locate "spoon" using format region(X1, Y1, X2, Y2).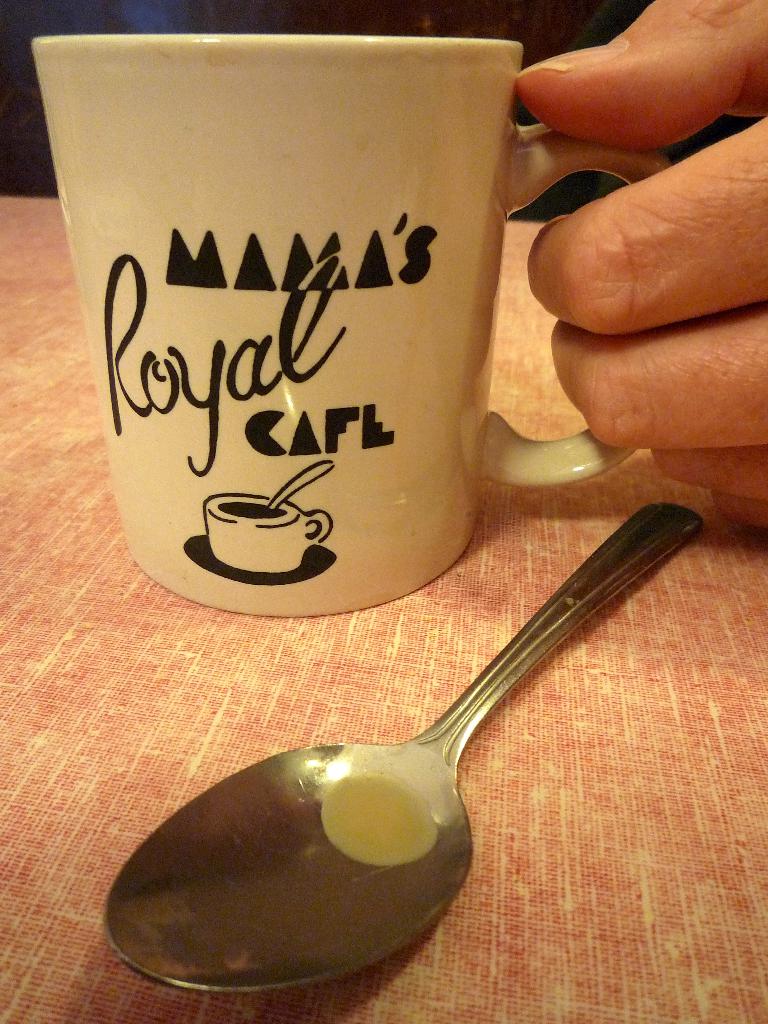
region(107, 502, 701, 1000).
